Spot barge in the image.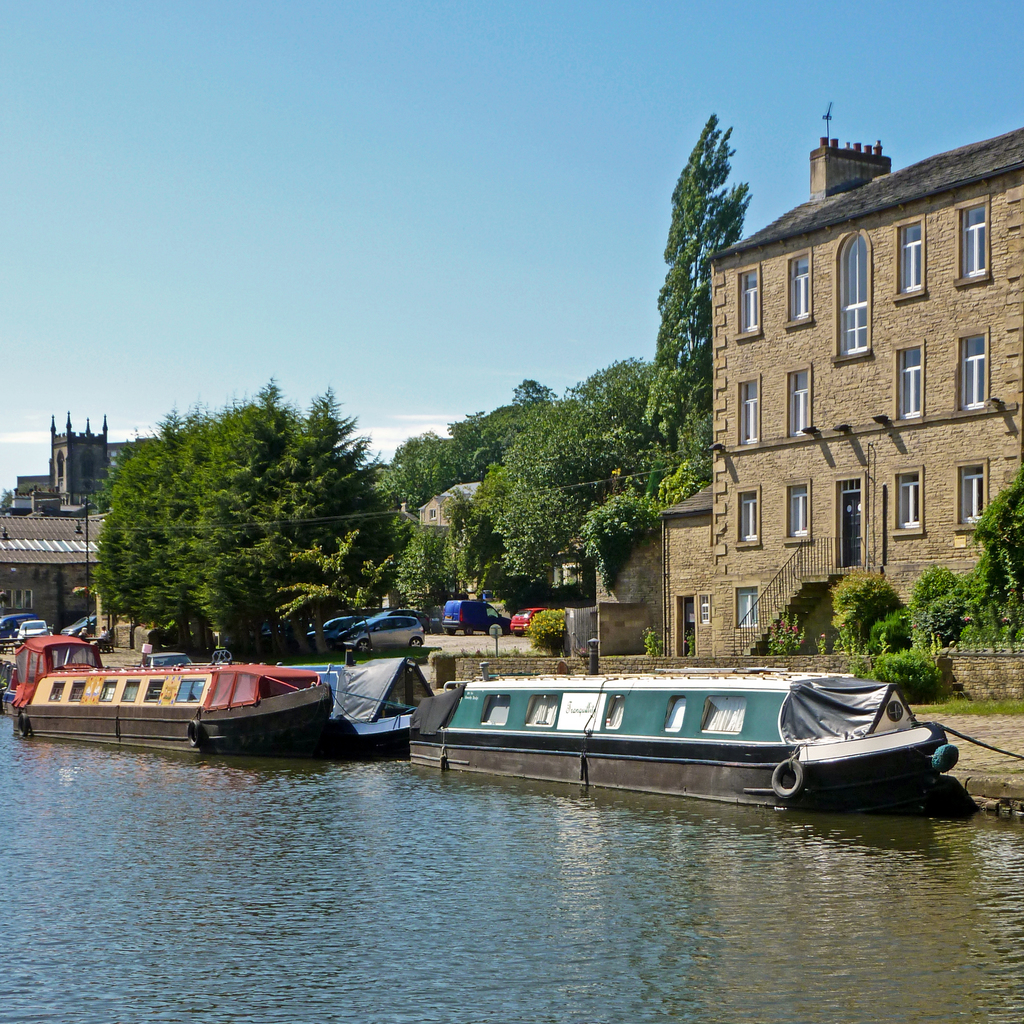
barge found at select_region(409, 666, 958, 811).
